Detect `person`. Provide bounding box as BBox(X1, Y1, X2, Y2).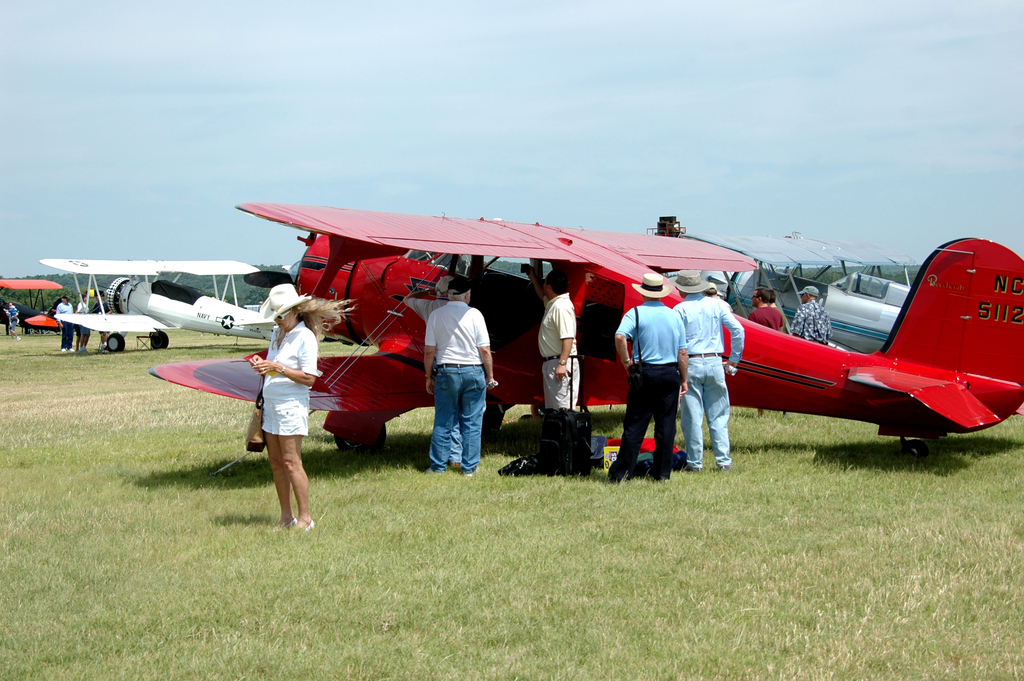
BBox(421, 275, 504, 479).
